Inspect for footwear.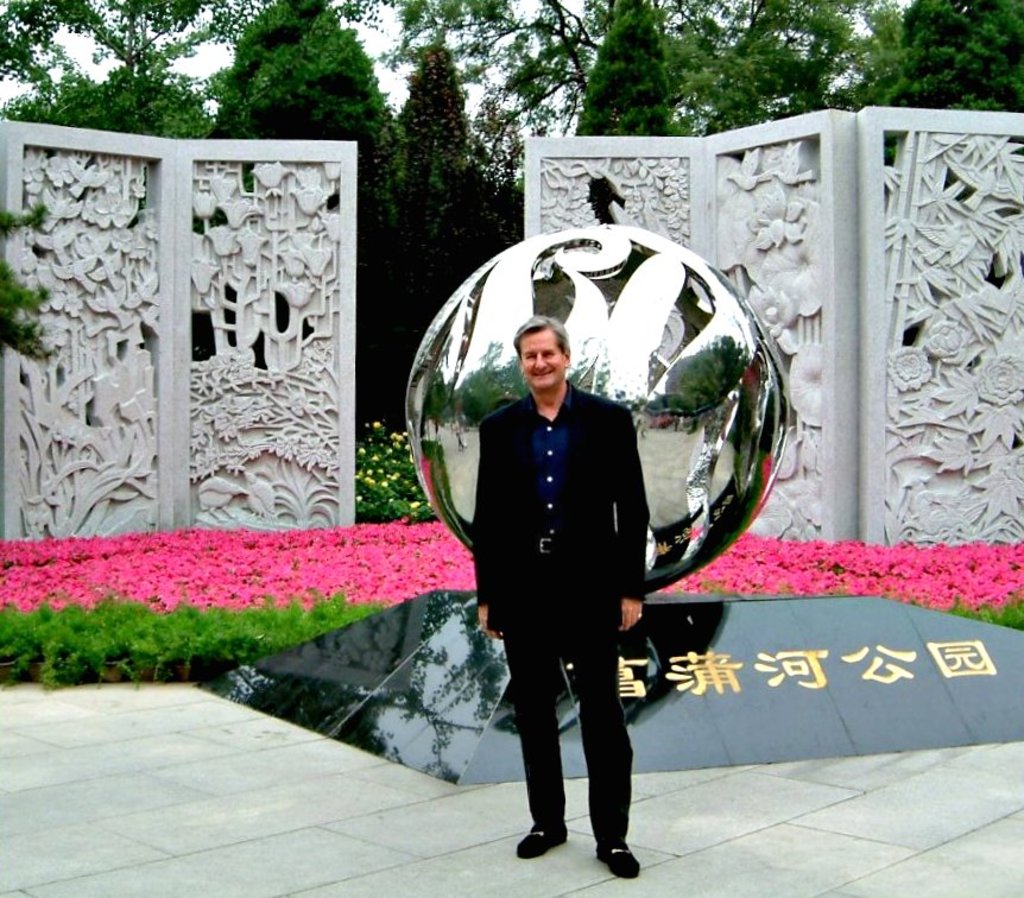
Inspection: (596,846,638,879).
